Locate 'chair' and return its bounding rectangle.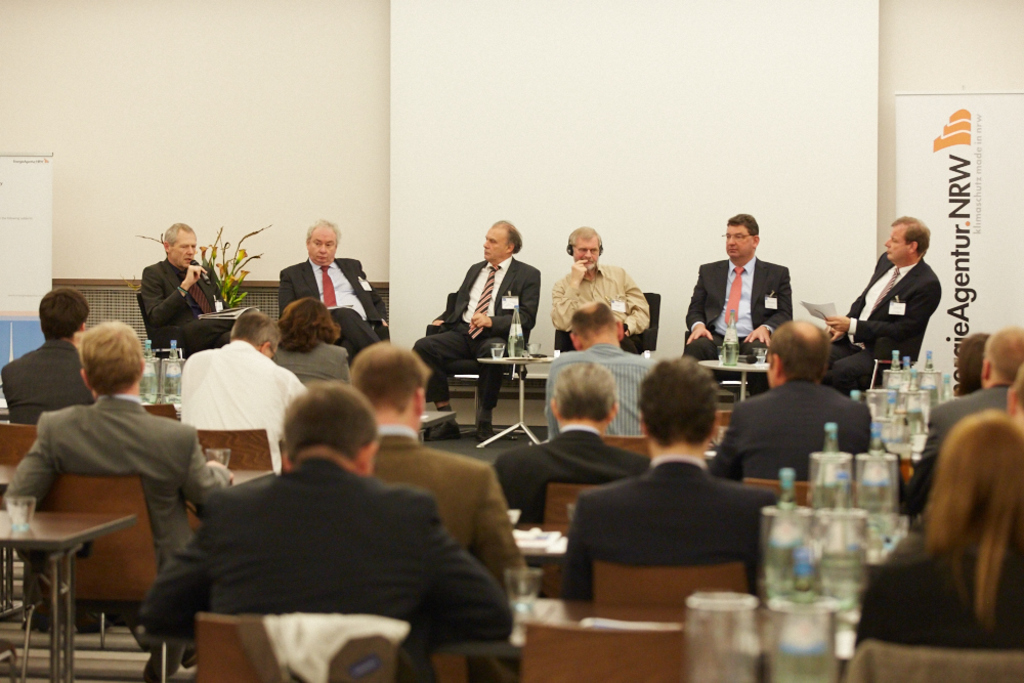
741/473/861/507.
